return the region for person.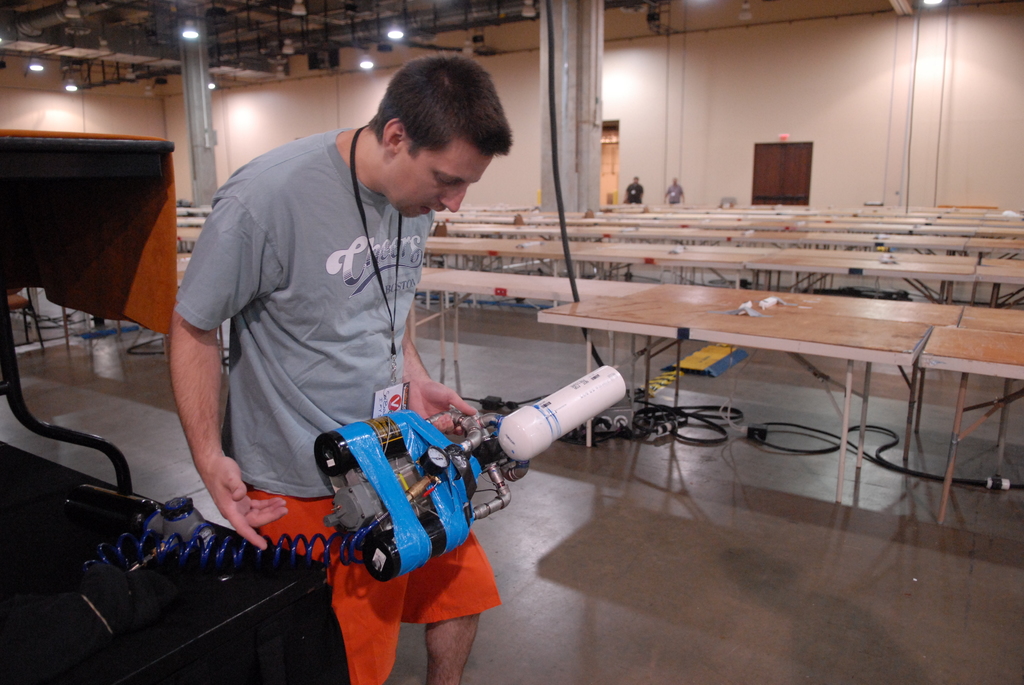
[x1=150, y1=35, x2=544, y2=643].
